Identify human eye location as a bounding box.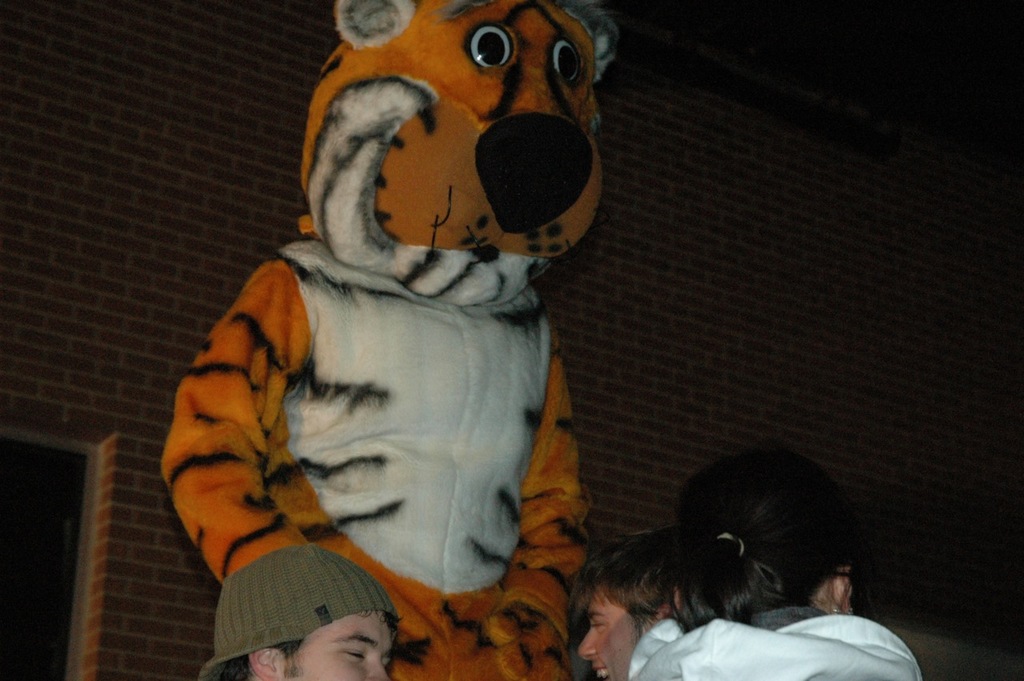
(left=345, top=639, right=365, bottom=654).
